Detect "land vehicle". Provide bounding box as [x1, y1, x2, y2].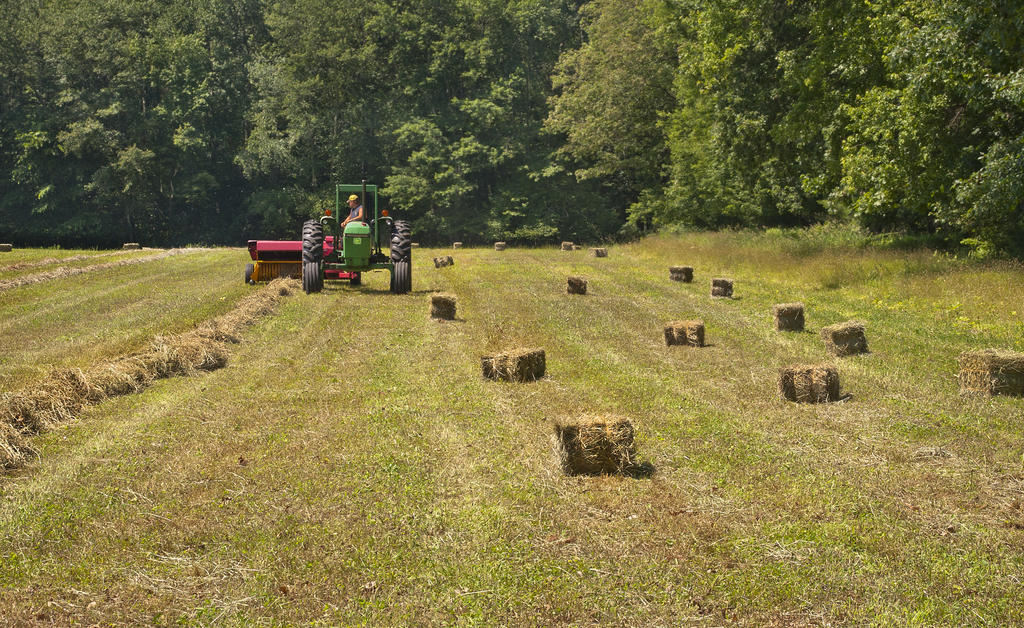
[271, 193, 418, 291].
